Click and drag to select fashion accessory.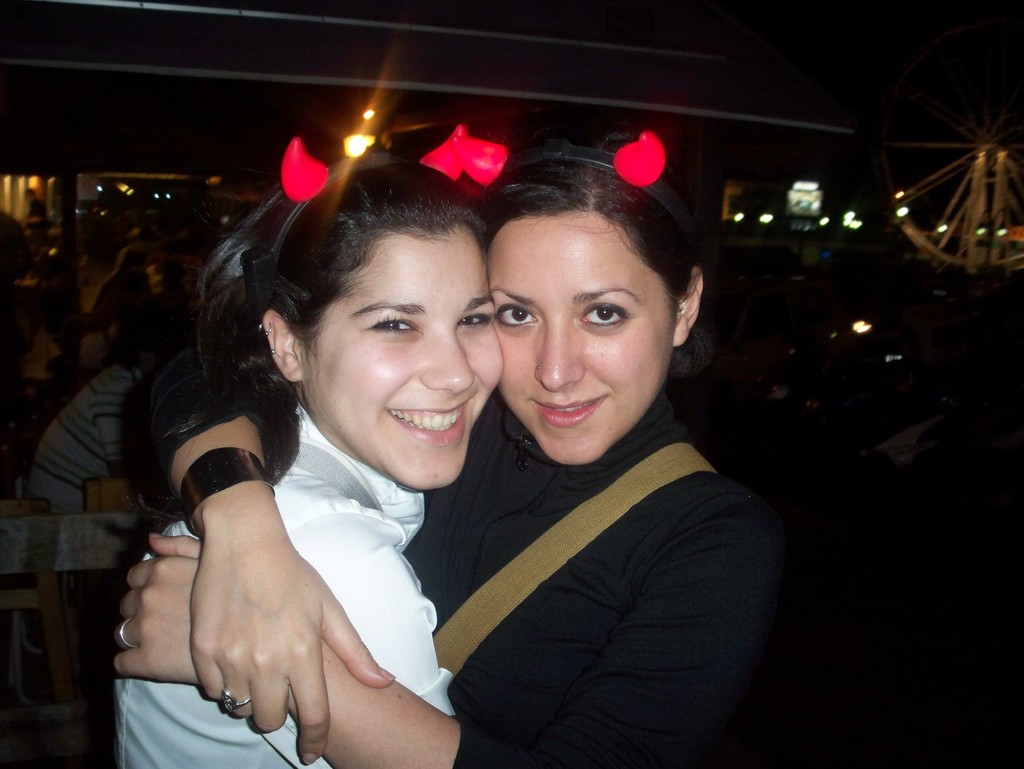
Selection: bbox(222, 686, 251, 714).
